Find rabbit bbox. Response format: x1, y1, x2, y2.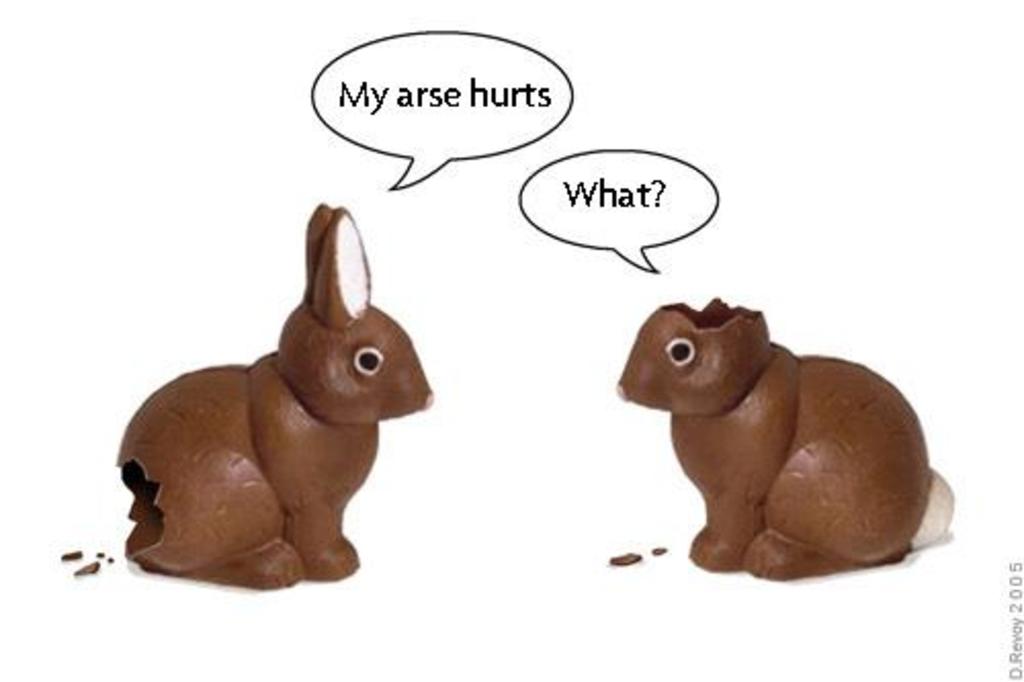
111, 199, 436, 590.
